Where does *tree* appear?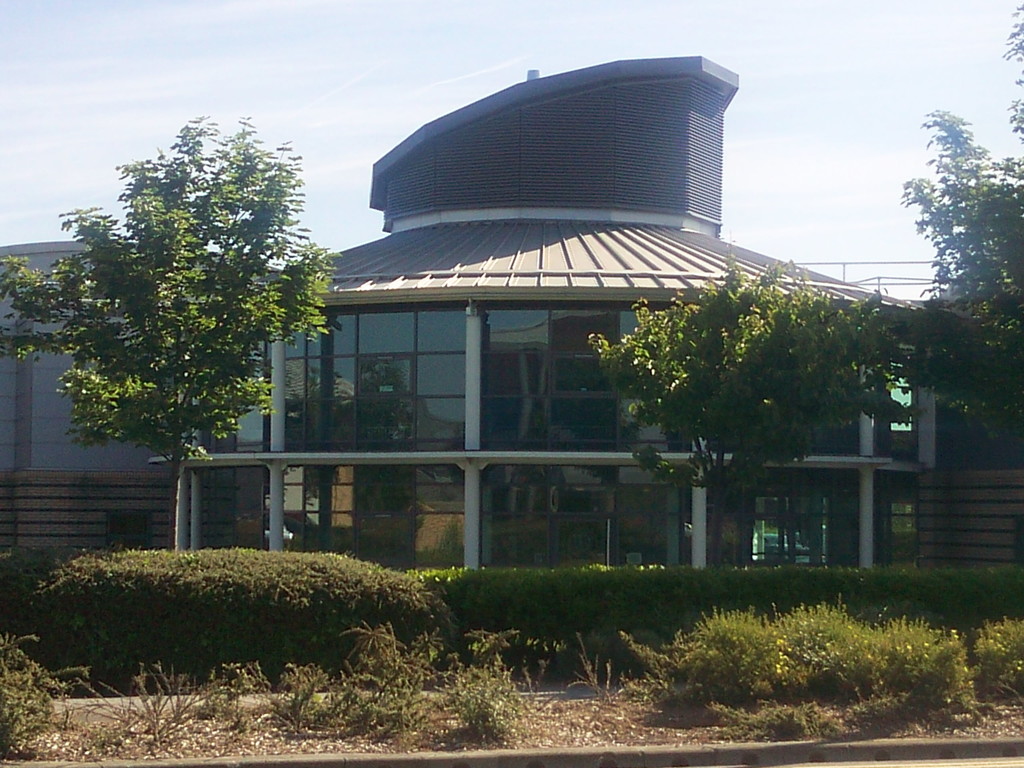
Appears at {"x1": 899, "y1": 111, "x2": 1019, "y2": 344}.
